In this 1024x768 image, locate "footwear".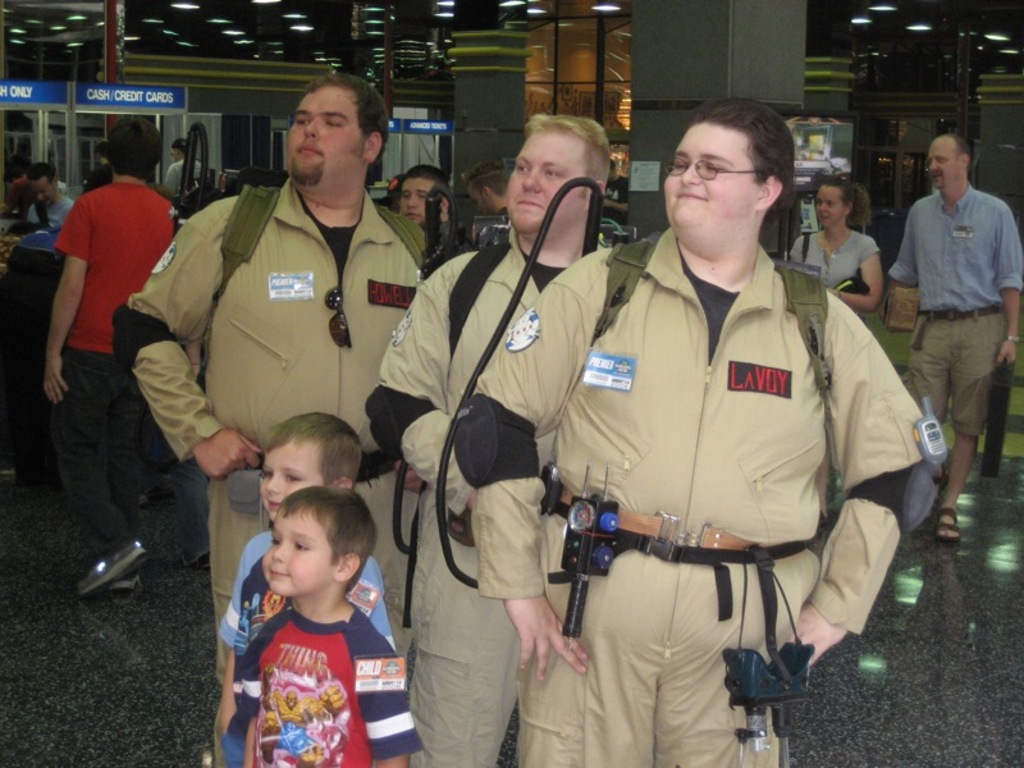
Bounding box: l=76, t=534, r=140, b=594.
